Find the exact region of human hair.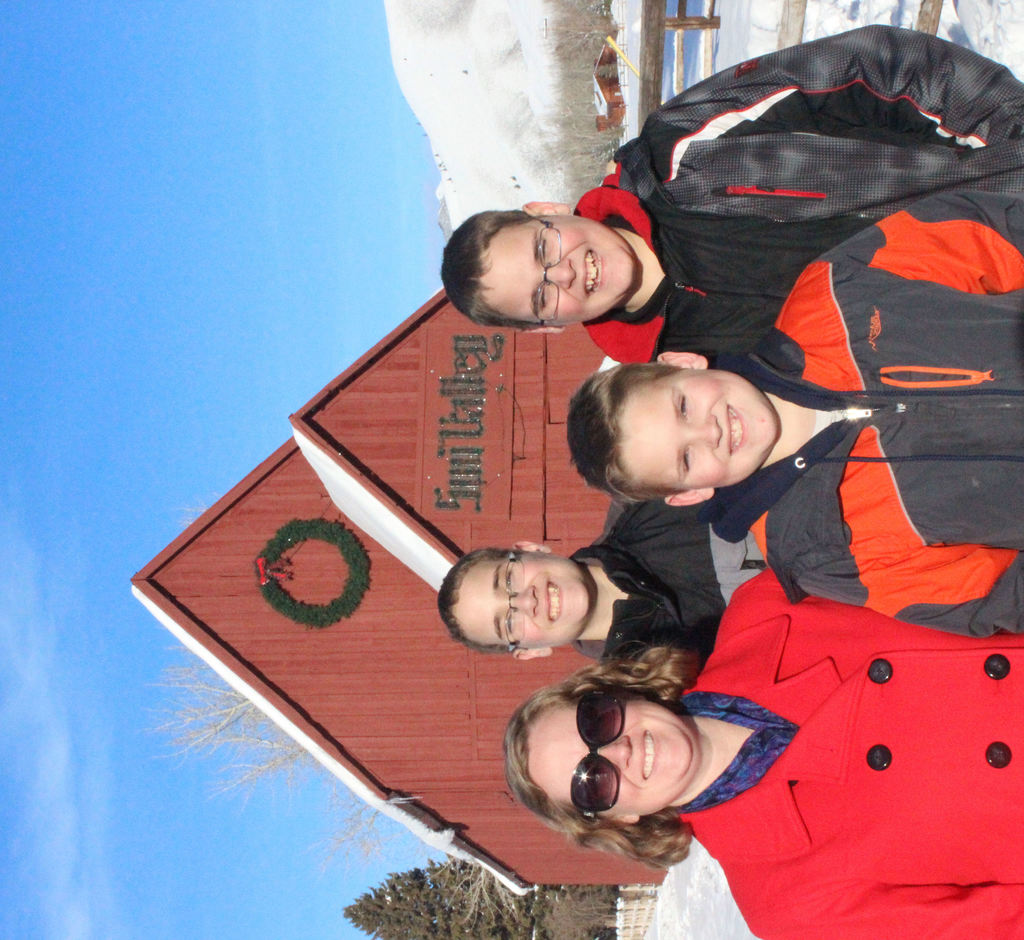
Exact region: bbox(438, 544, 527, 650).
